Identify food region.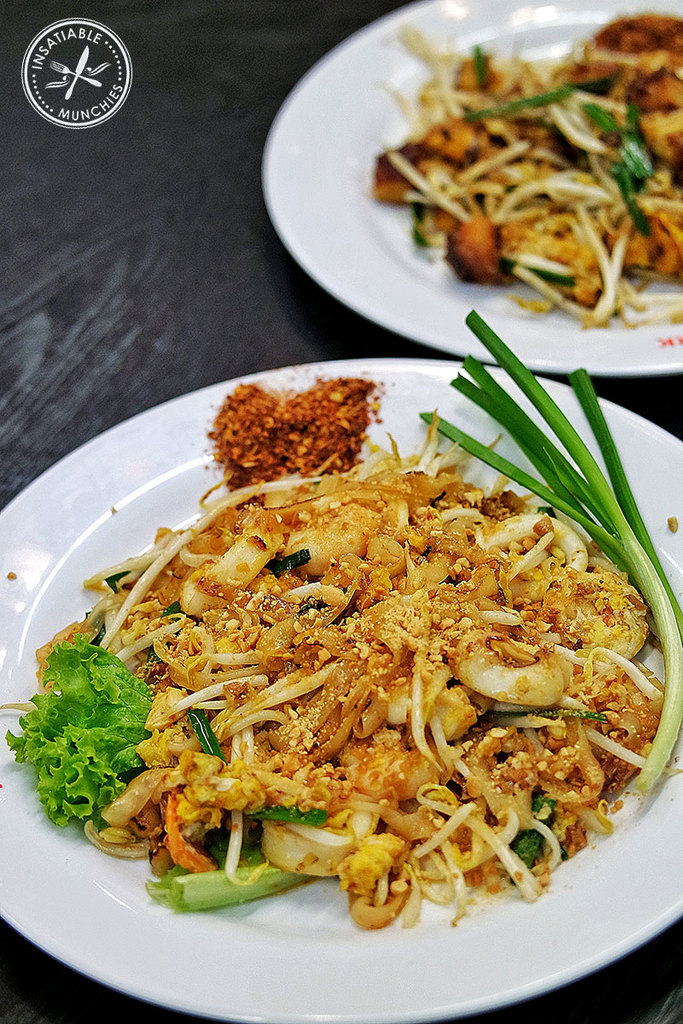
Region: BBox(204, 373, 374, 509).
